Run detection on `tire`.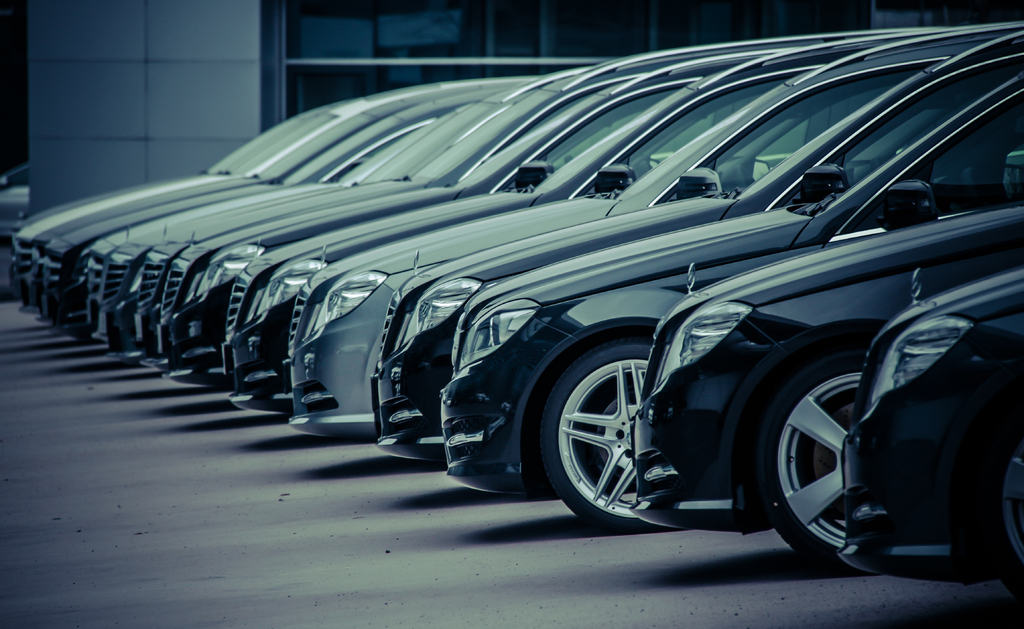
Result: [x1=749, y1=350, x2=879, y2=568].
